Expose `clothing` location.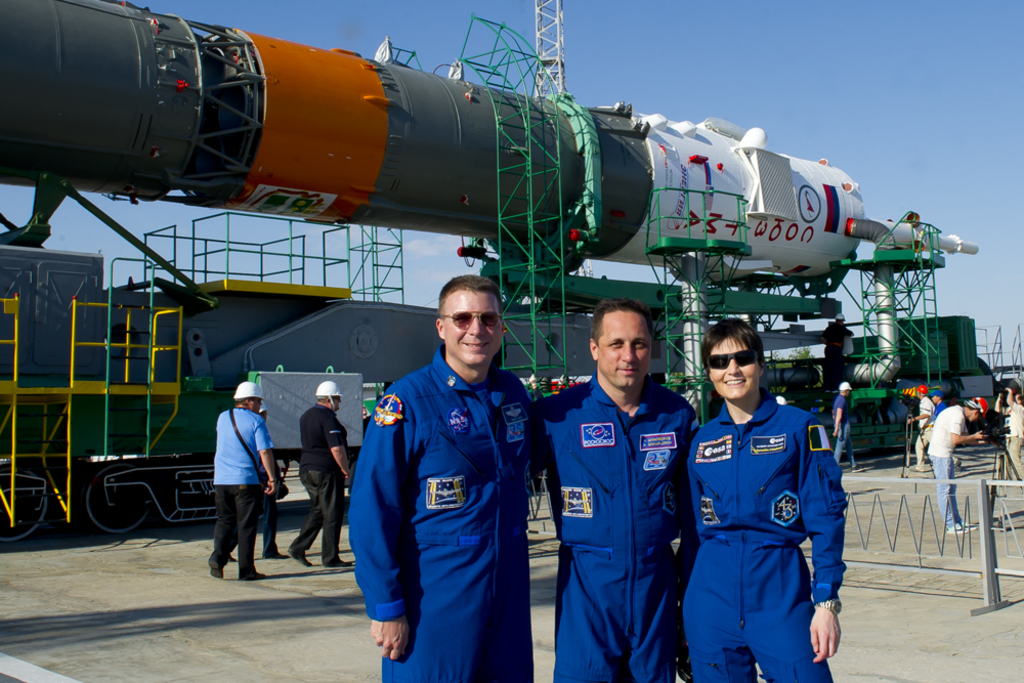
Exposed at box=[911, 401, 932, 428].
